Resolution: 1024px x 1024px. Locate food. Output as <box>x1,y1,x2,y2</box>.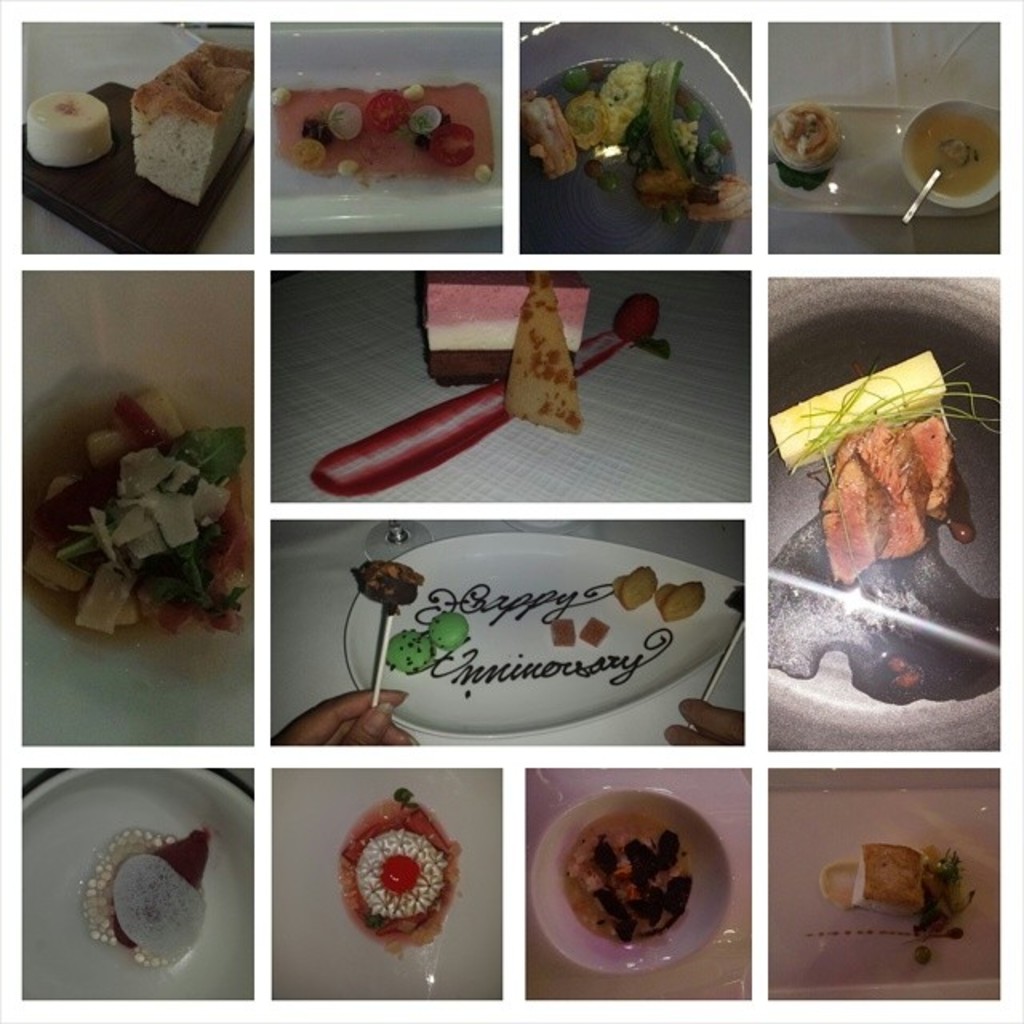
<box>653,578,675,608</box>.
